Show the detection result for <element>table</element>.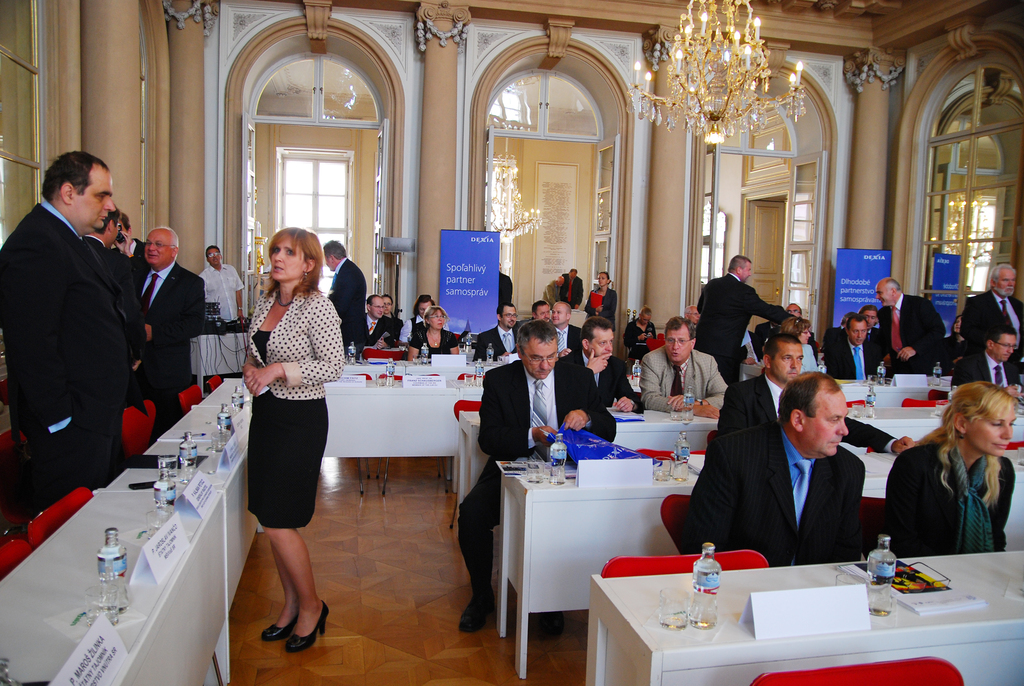
(449,386,1023,521).
